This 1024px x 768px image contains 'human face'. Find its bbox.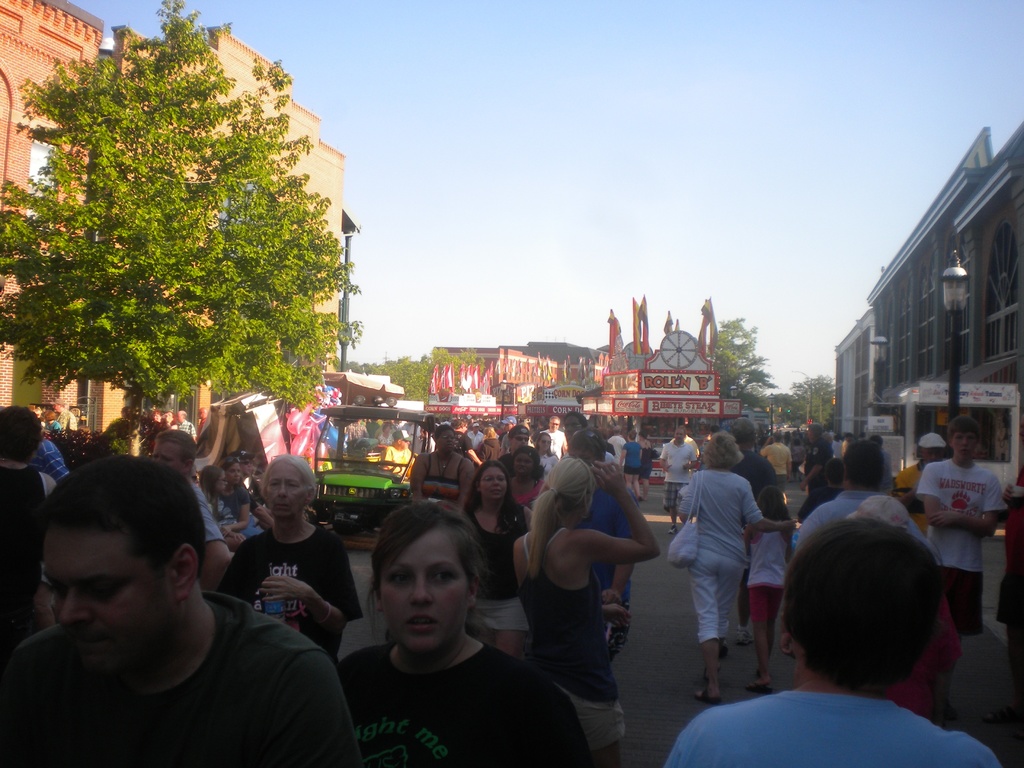
(376,529,469,651).
